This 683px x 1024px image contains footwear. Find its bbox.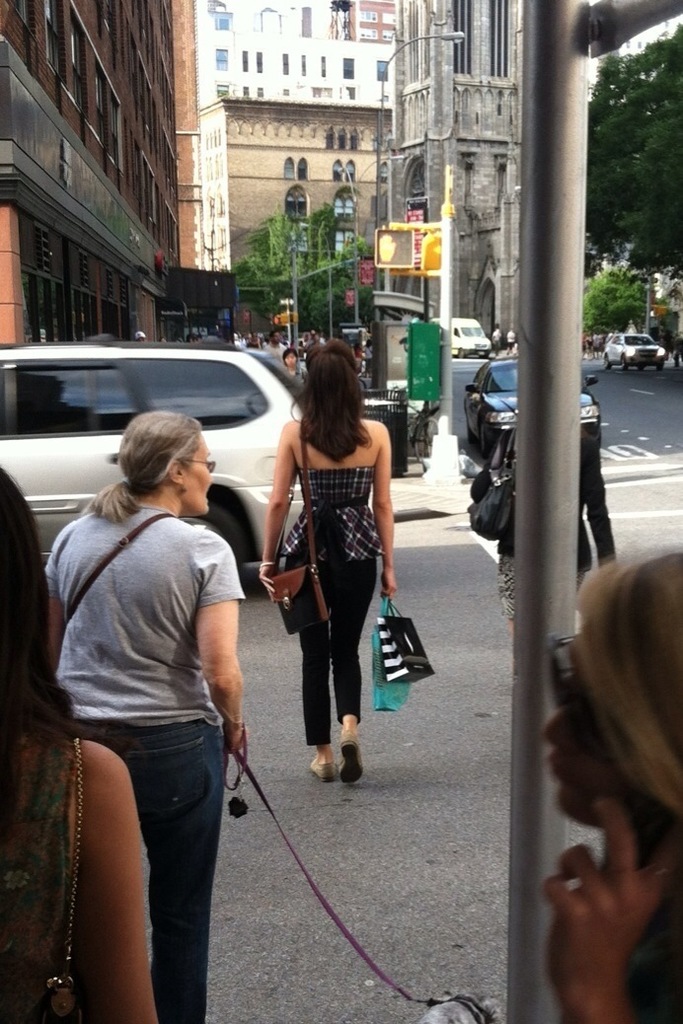
<region>310, 760, 340, 786</region>.
